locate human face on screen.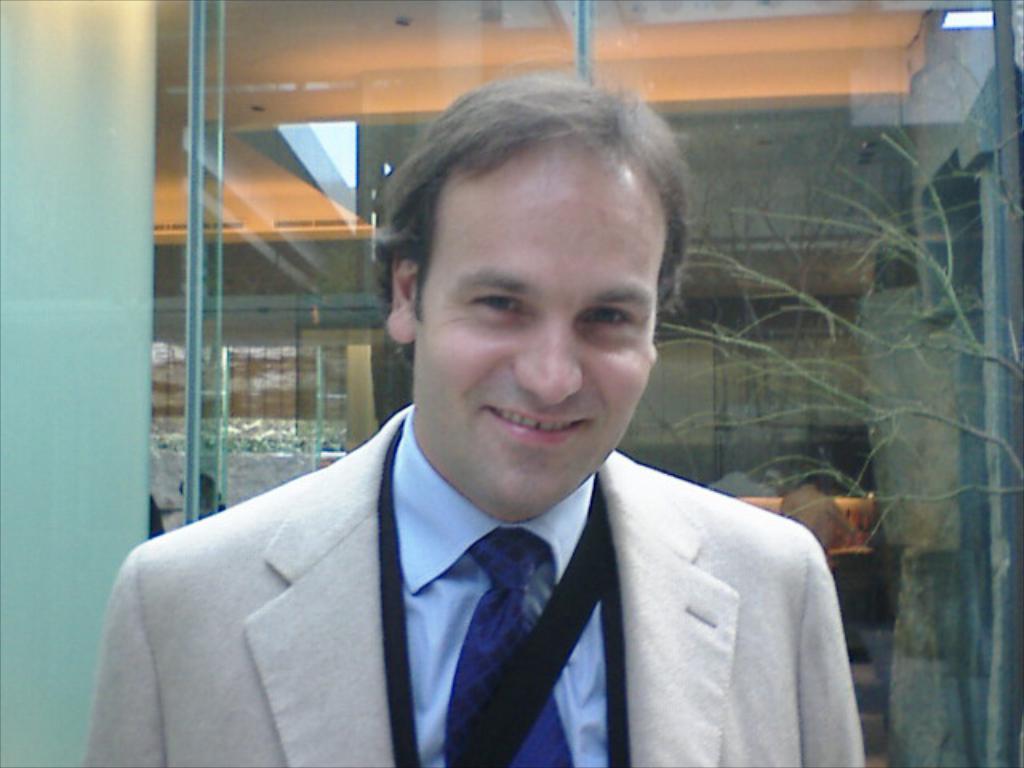
On screen at {"x1": 414, "y1": 146, "x2": 658, "y2": 506}.
